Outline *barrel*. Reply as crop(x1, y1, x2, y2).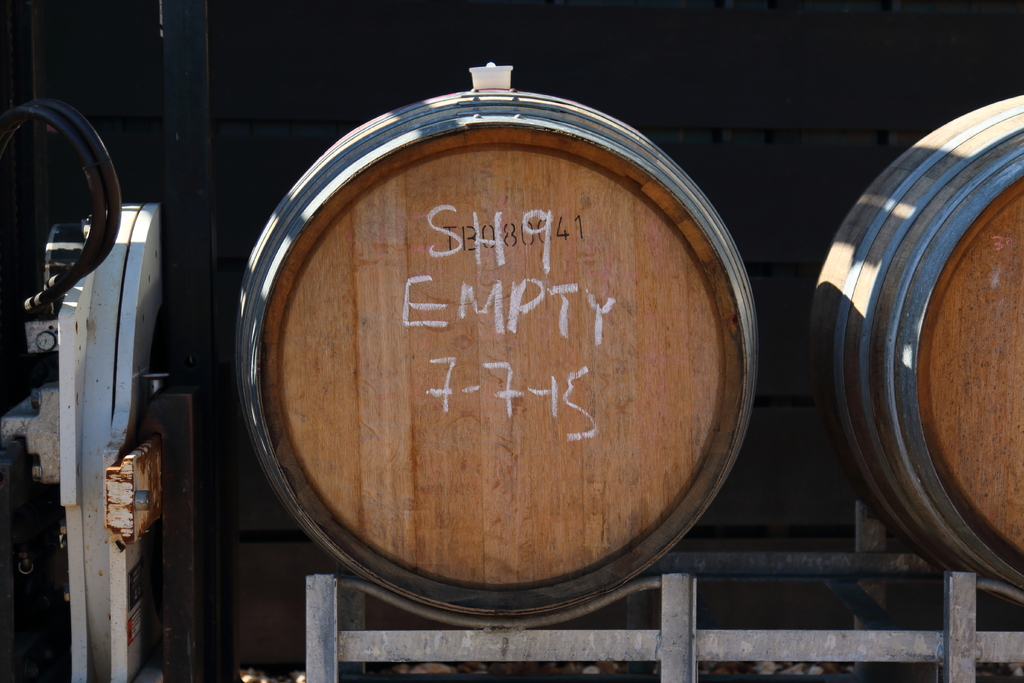
crop(808, 90, 1023, 591).
